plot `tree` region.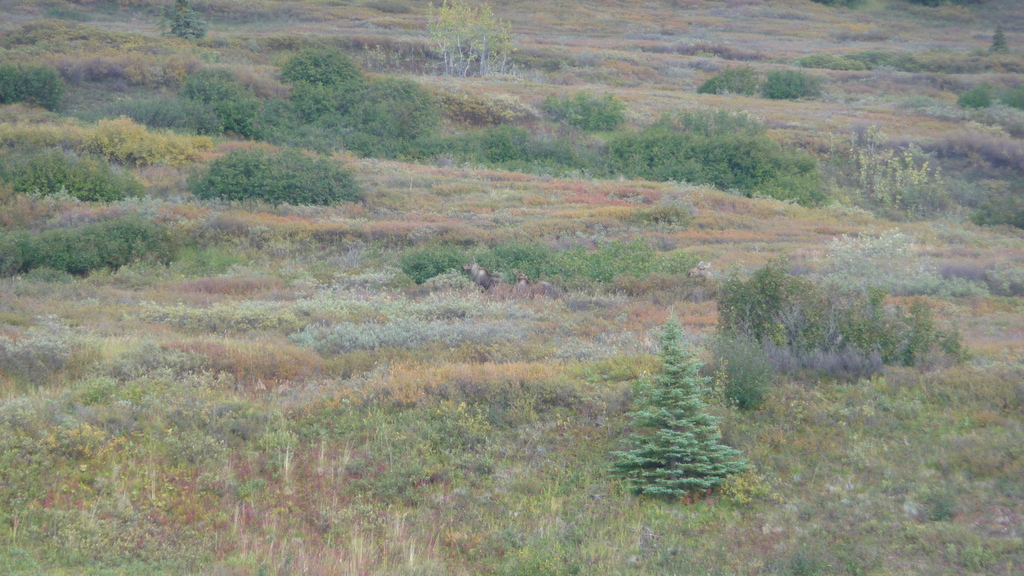
Plotted at detection(25, 211, 161, 276).
